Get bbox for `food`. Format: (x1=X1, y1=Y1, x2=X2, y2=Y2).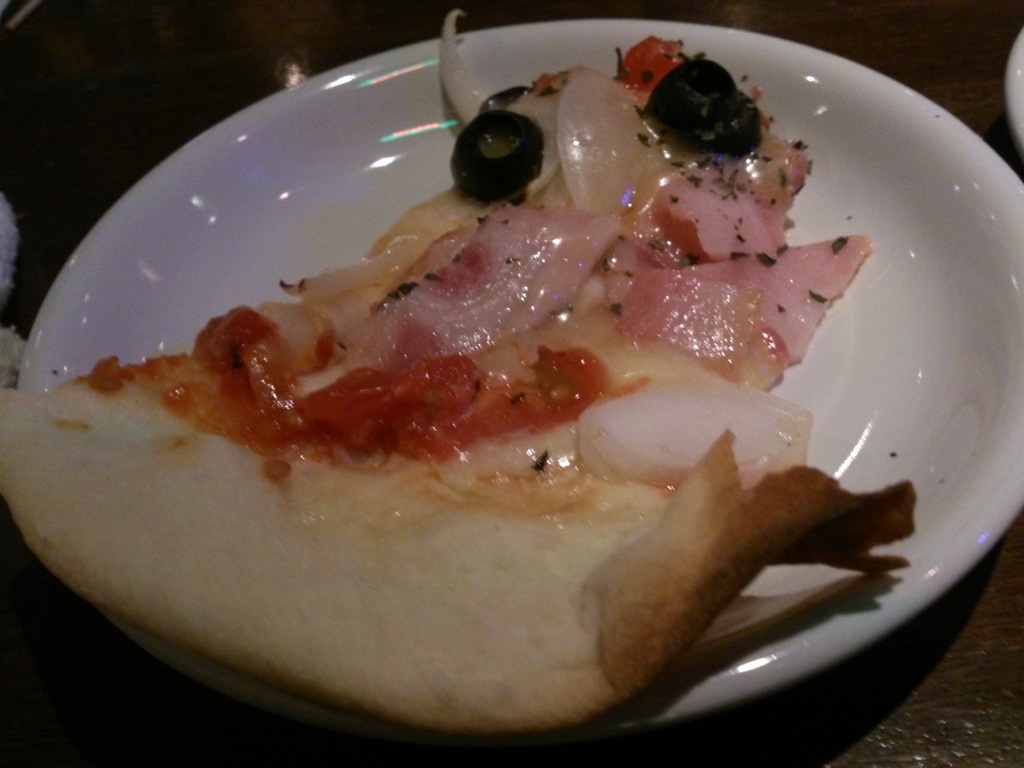
(x1=0, y1=322, x2=82, y2=595).
